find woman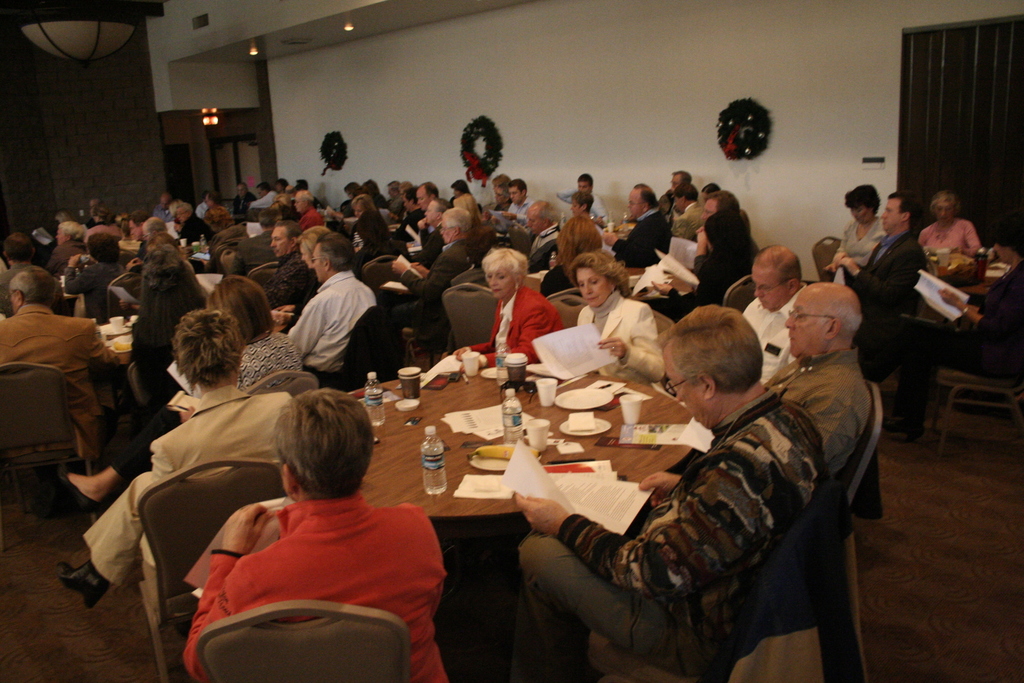
(40,235,169,321)
